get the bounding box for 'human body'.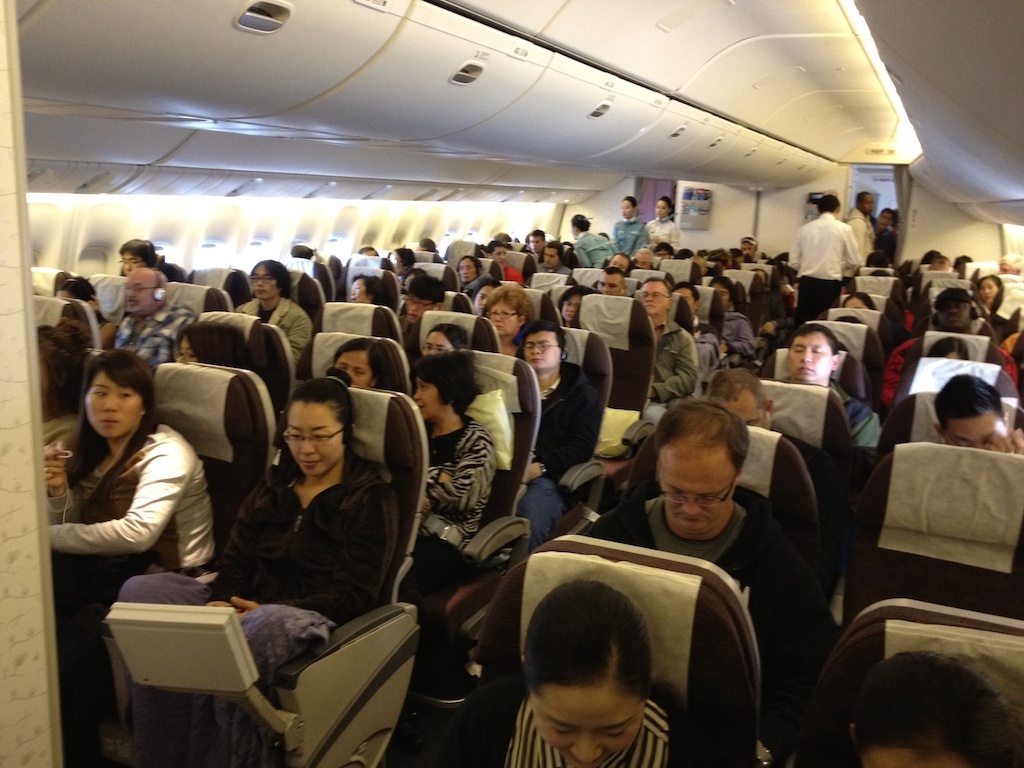
782:331:879:448.
